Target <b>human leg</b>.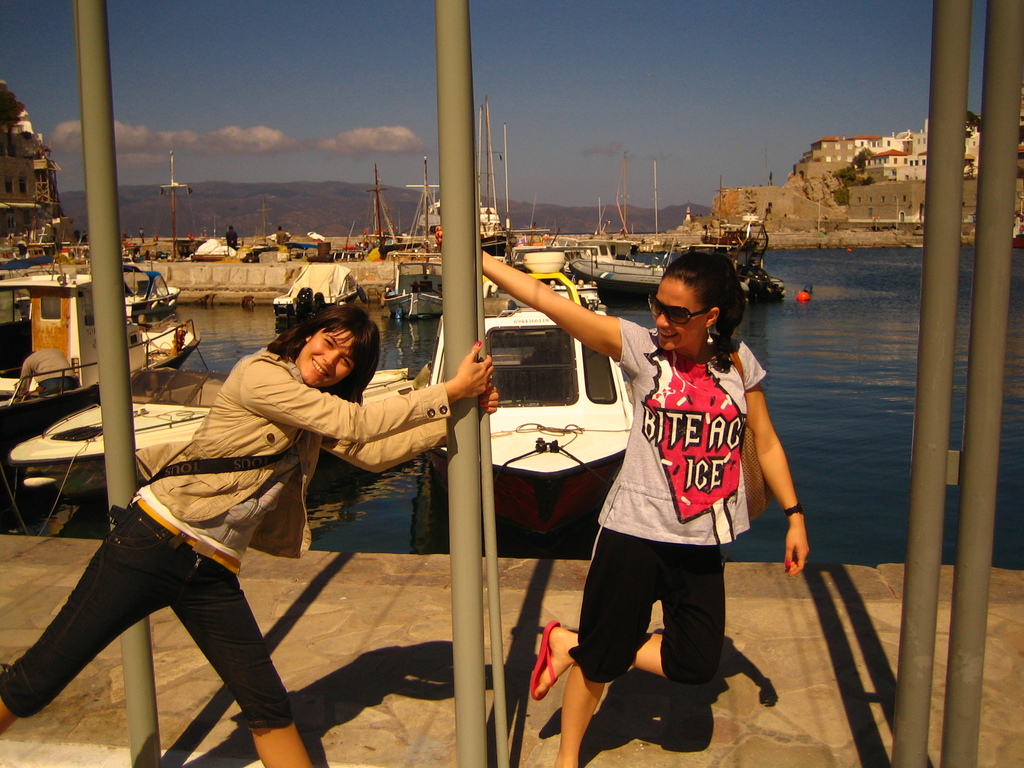
Target region: crop(180, 562, 317, 767).
